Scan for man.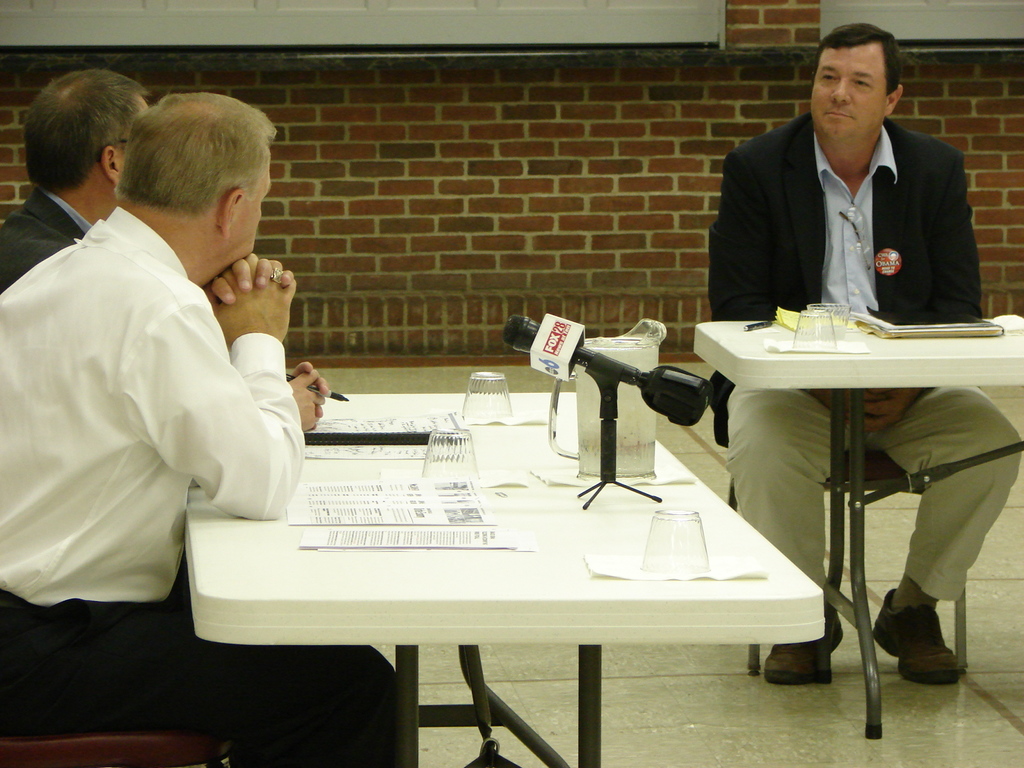
Scan result: (0, 67, 335, 449).
